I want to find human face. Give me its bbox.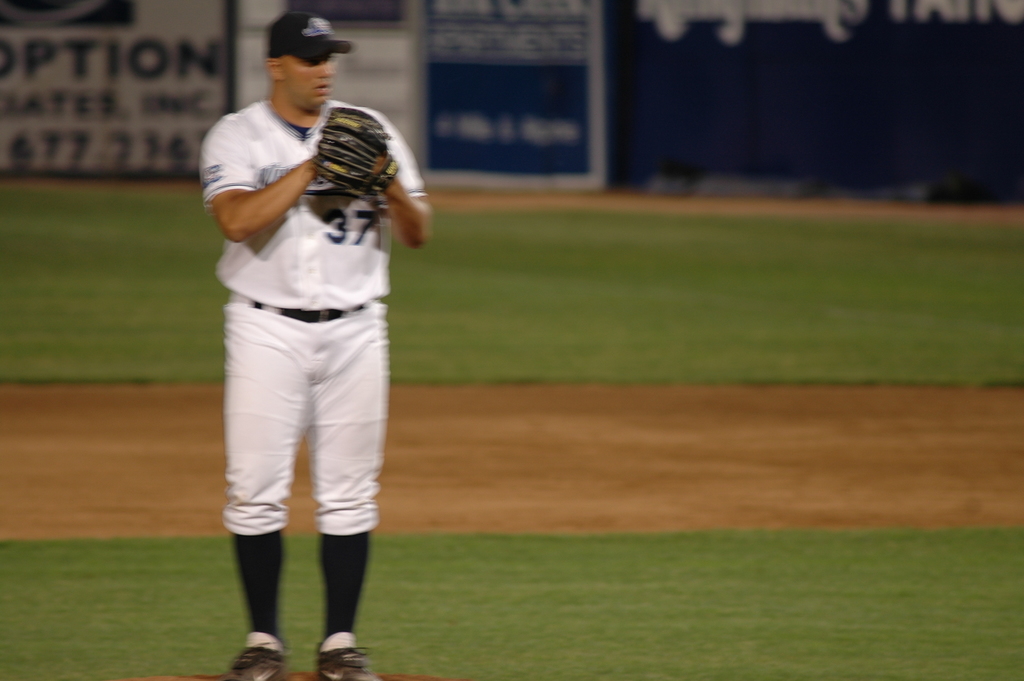
<bbox>278, 51, 339, 109</bbox>.
